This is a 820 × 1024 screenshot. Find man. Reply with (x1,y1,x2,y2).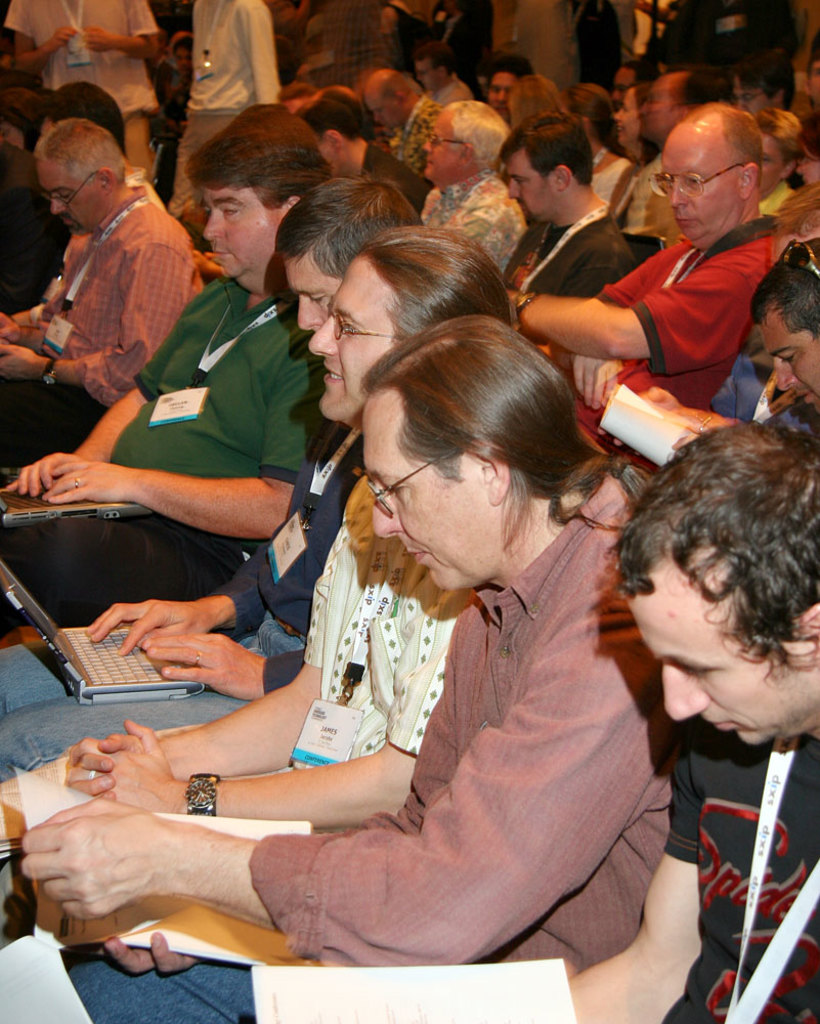
(0,175,428,778).
